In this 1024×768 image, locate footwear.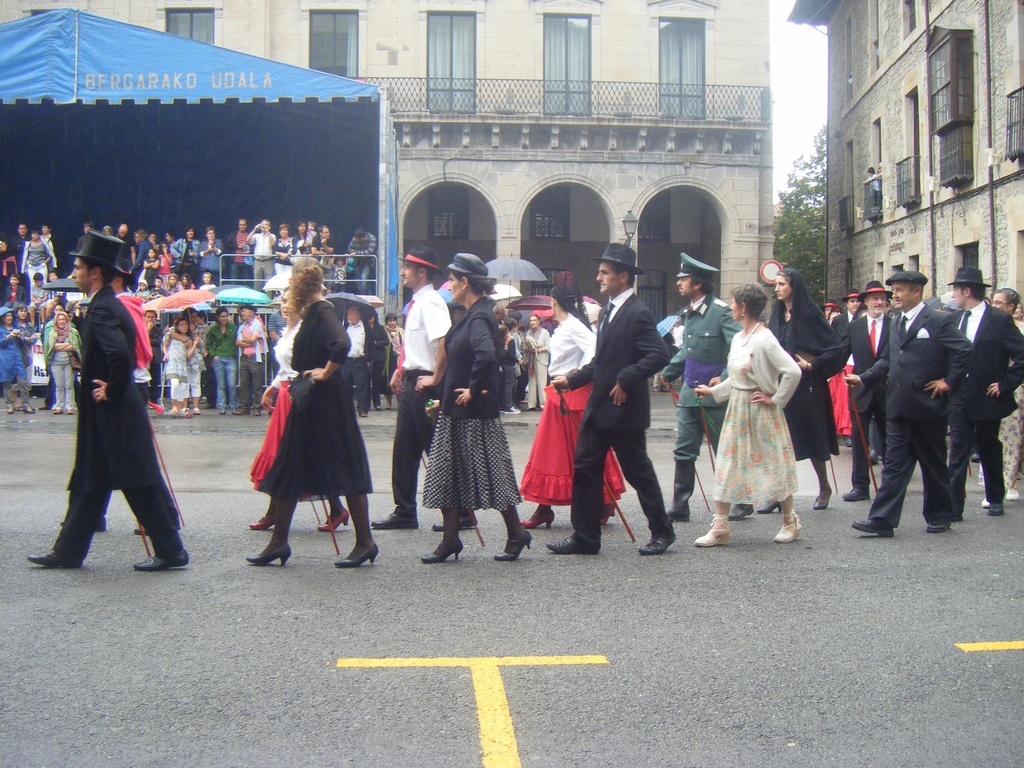
Bounding box: {"x1": 842, "y1": 433, "x2": 854, "y2": 447}.
